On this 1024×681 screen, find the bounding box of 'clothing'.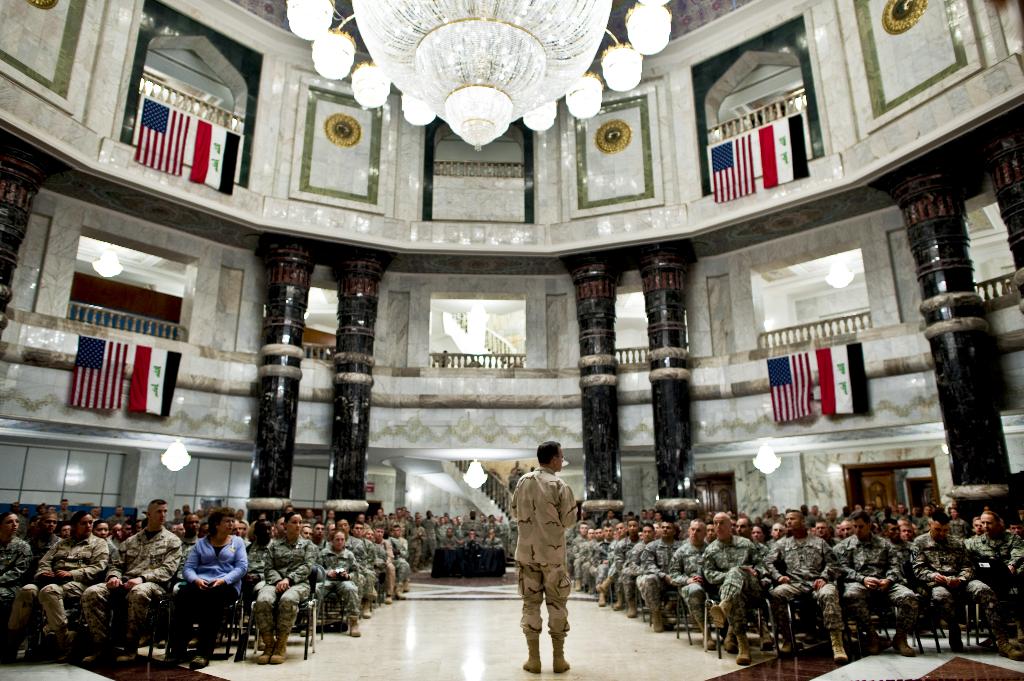
Bounding box: region(508, 453, 588, 640).
